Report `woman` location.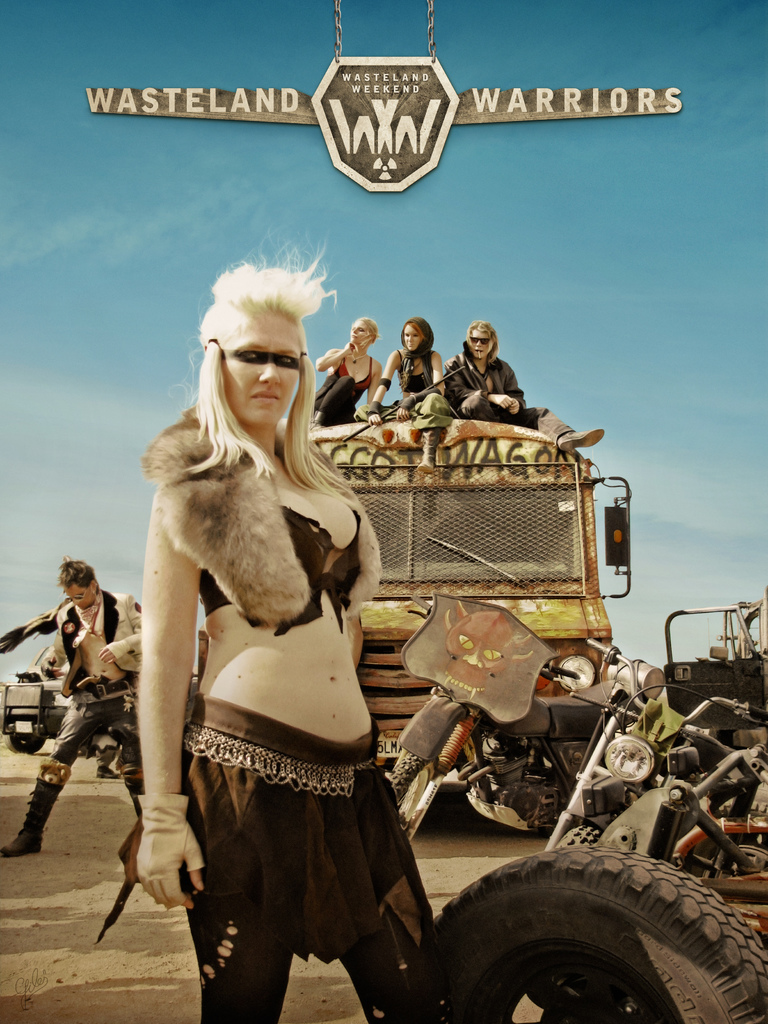
Report: detection(305, 319, 387, 429).
